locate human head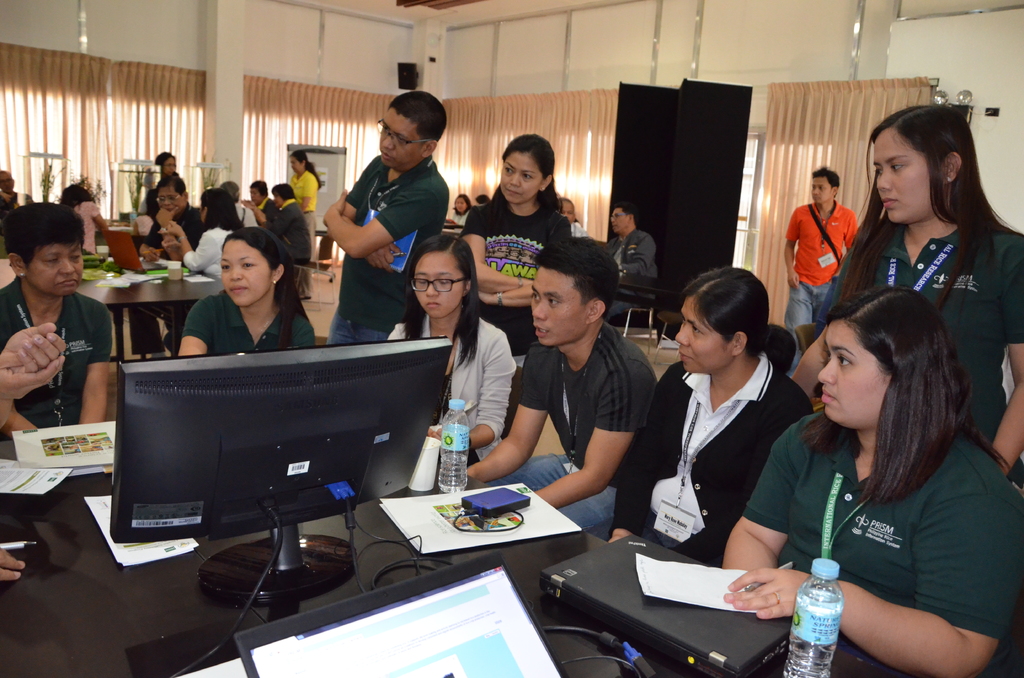
rect(451, 192, 470, 214)
